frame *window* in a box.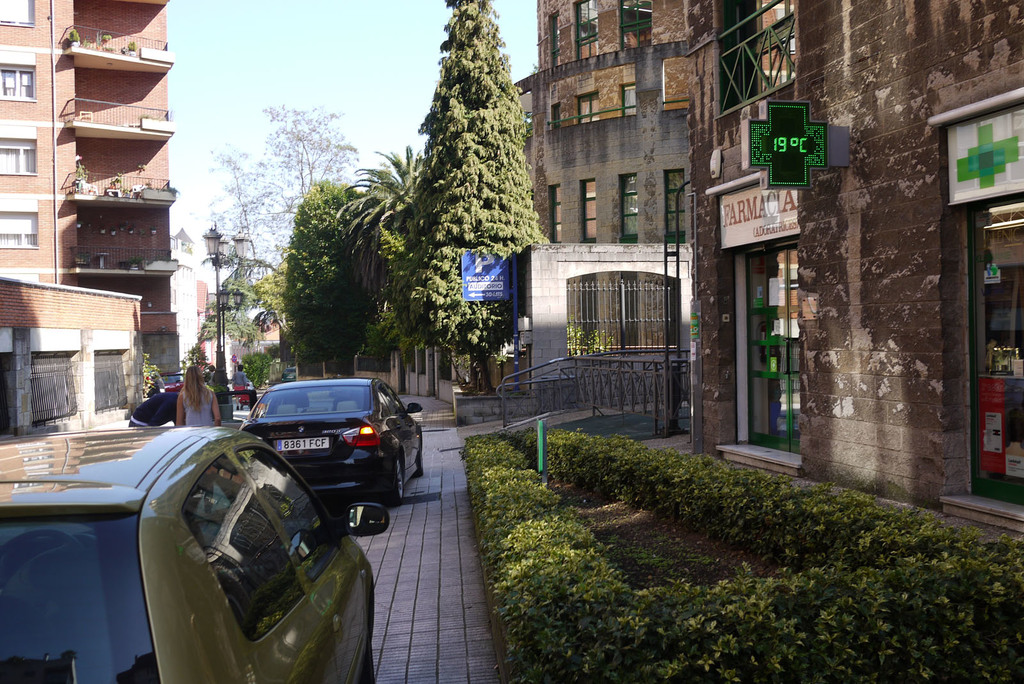
<bbox>1, 52, 36, 103</bbox>.
